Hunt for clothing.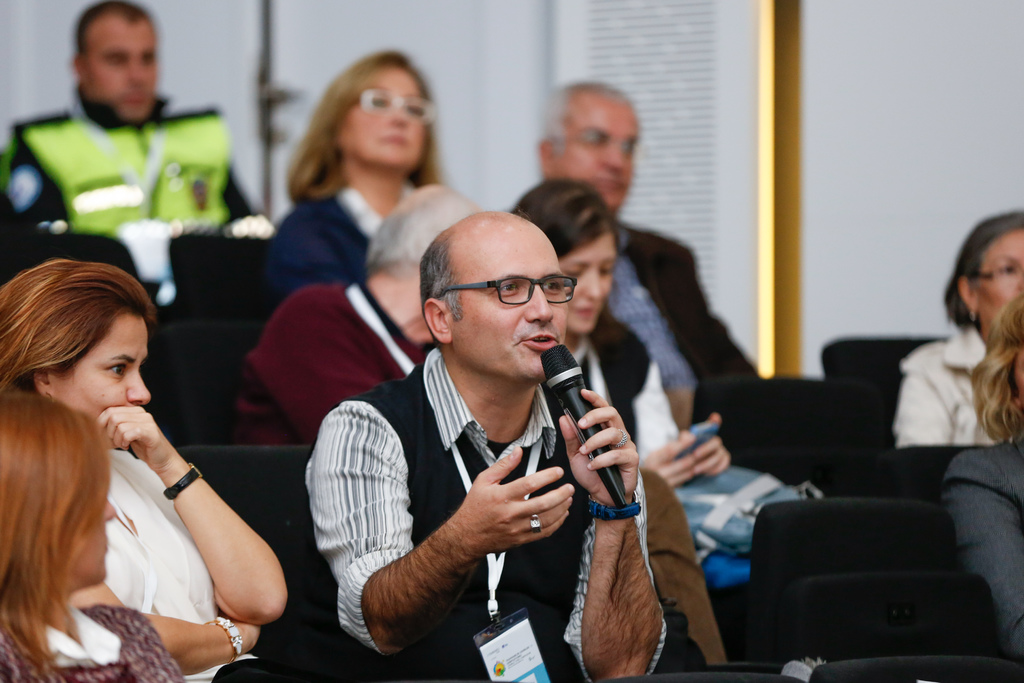
Hunted down at {"left": 893, "top": 336, "right": 992, "bottom": 456}.
